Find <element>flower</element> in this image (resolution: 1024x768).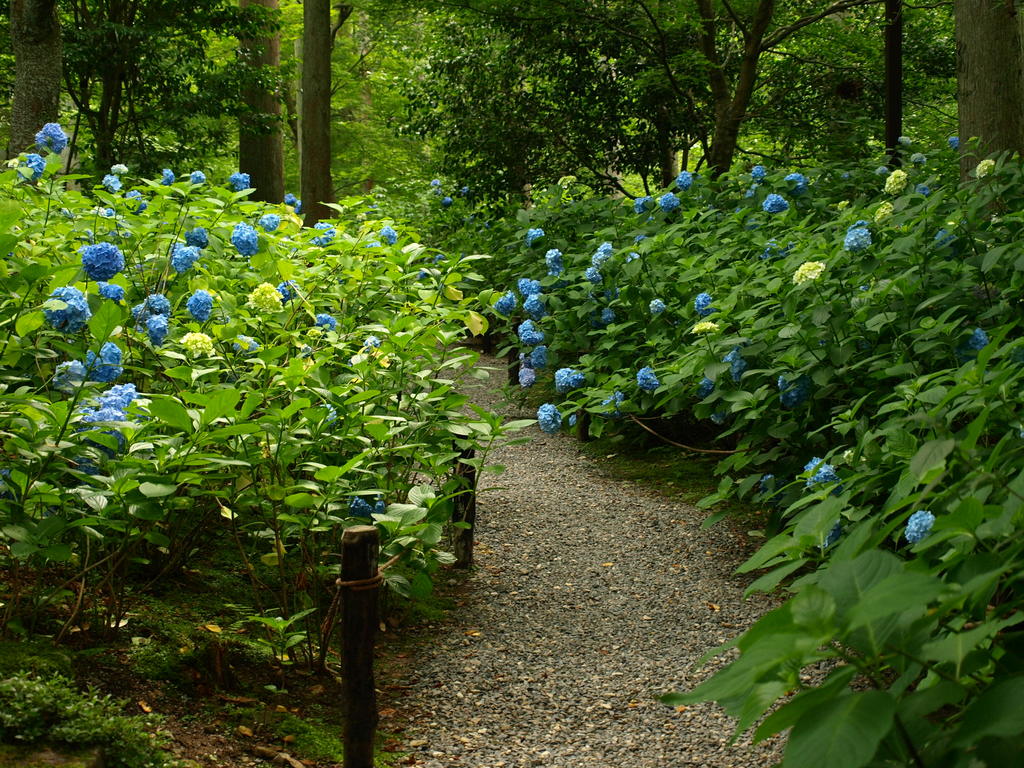
(104,175,120,191).
